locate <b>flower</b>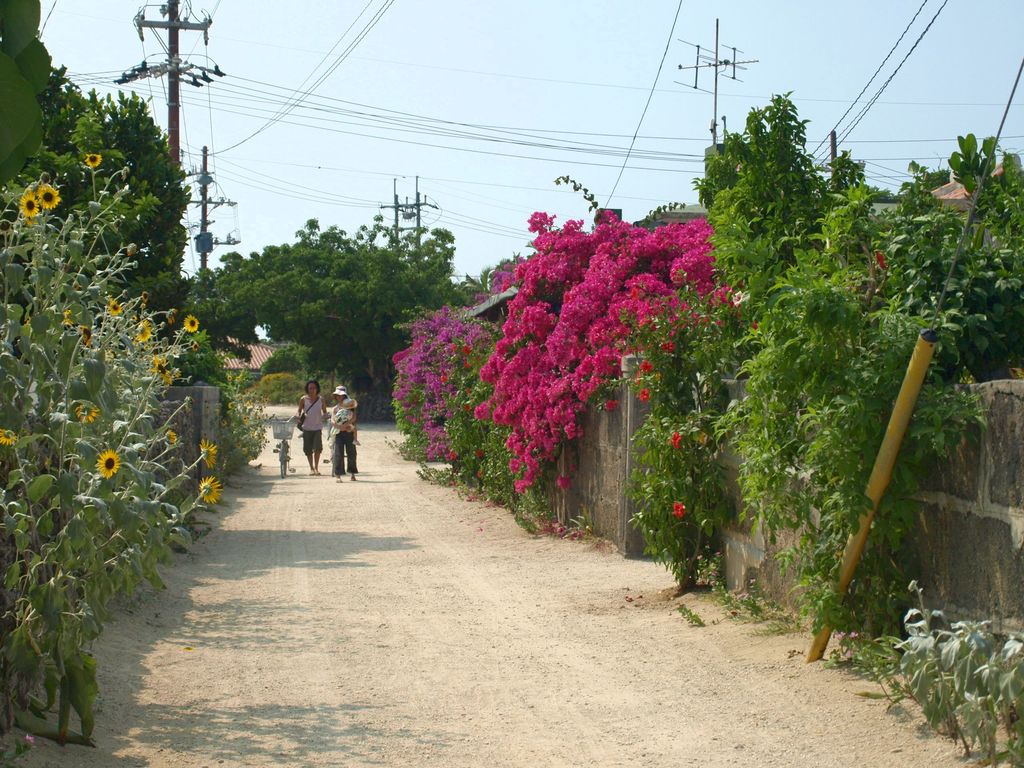
x1=107, y1=299, x2=122, y2=313
